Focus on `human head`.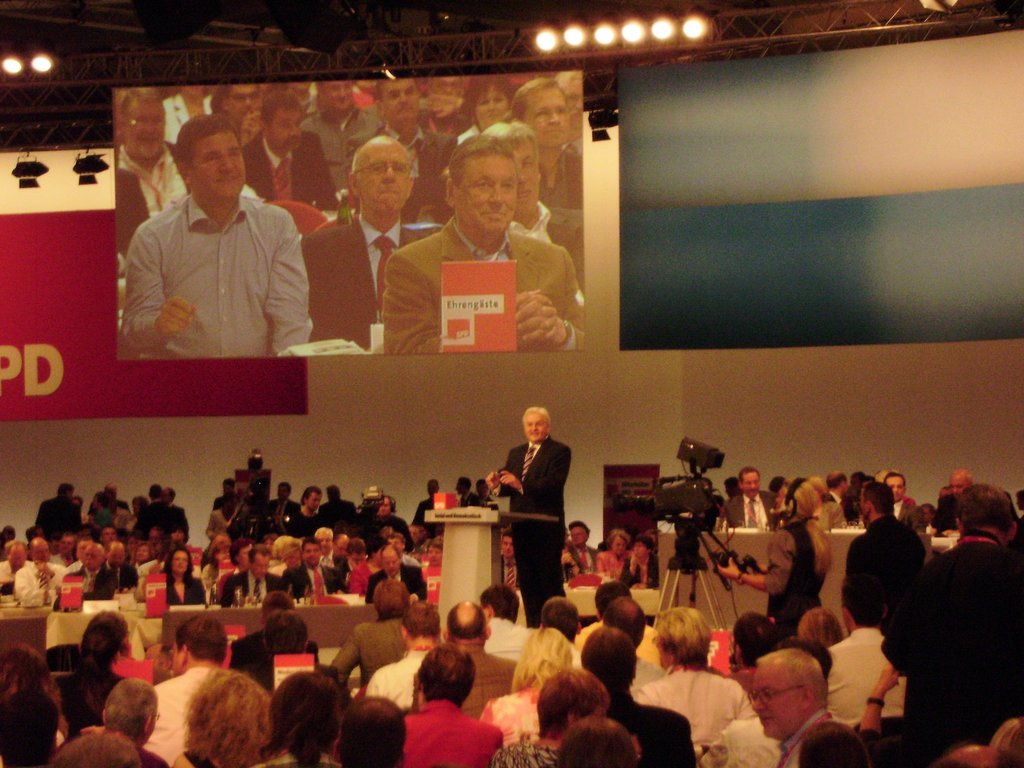
Focused at detection(367, 535, 388, 561).
